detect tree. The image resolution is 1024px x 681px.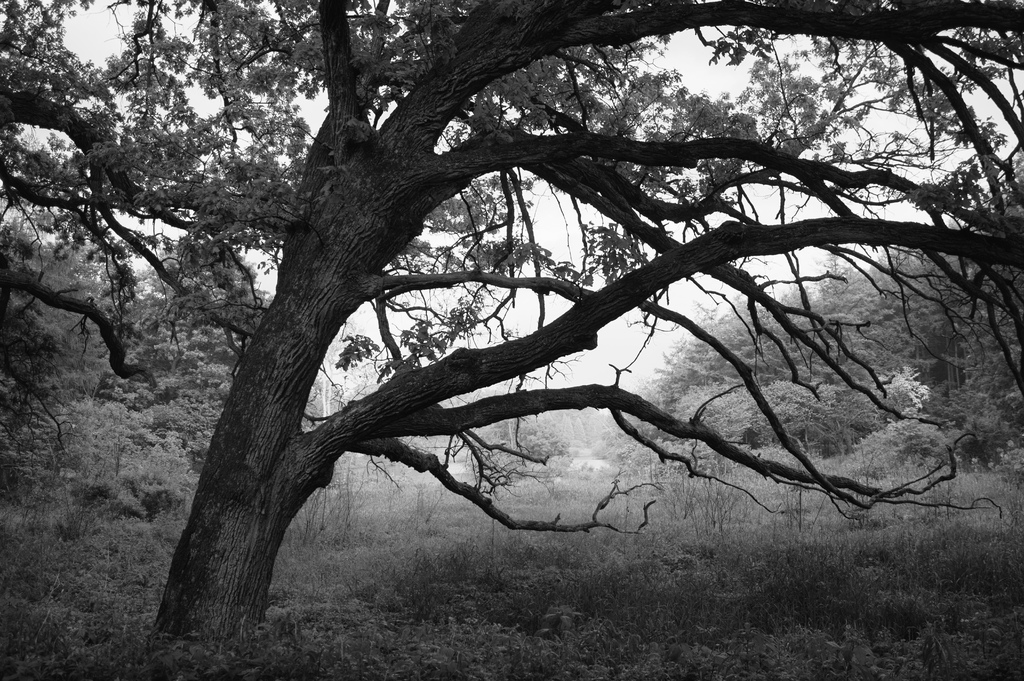
[0, 0, 265, 450].
